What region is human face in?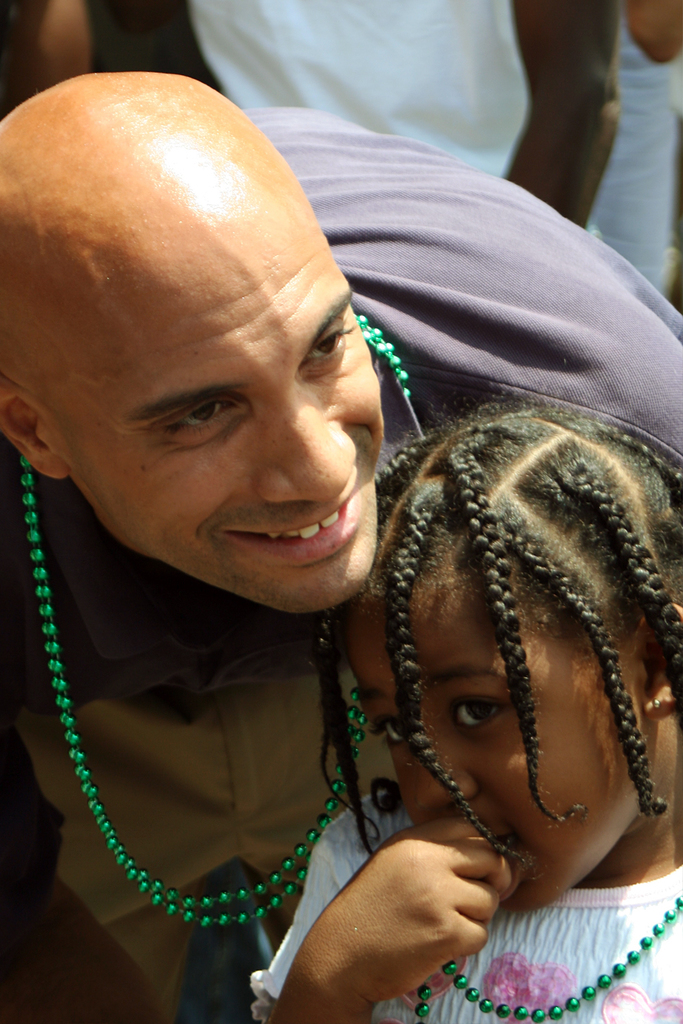
Rect(46, 208, 388, 610).
